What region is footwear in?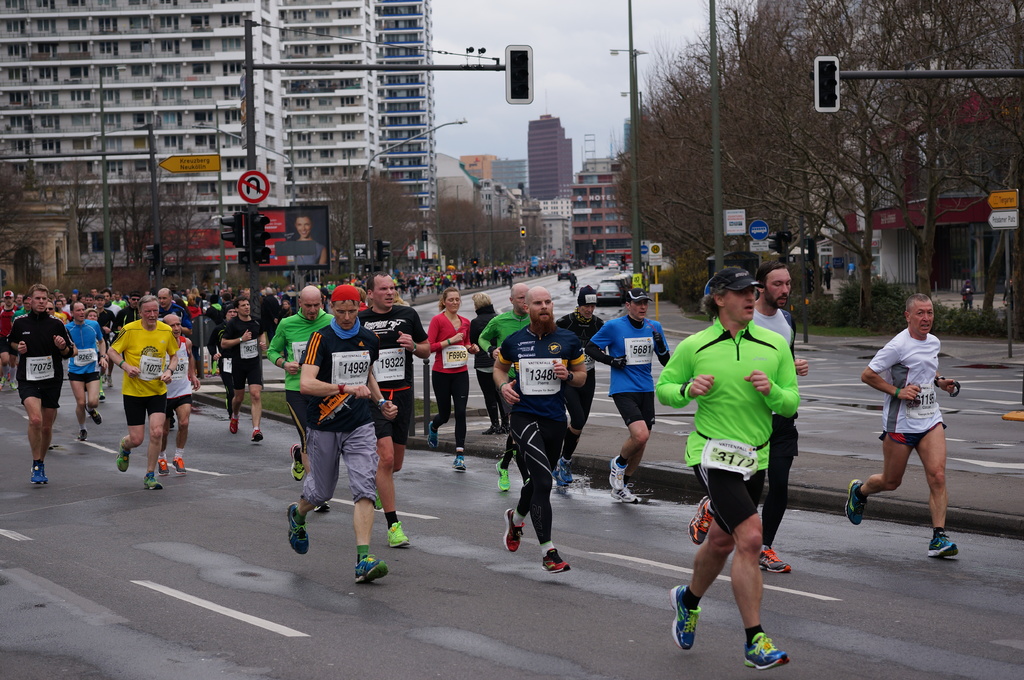
select_region(140, 465, 165, 491).
